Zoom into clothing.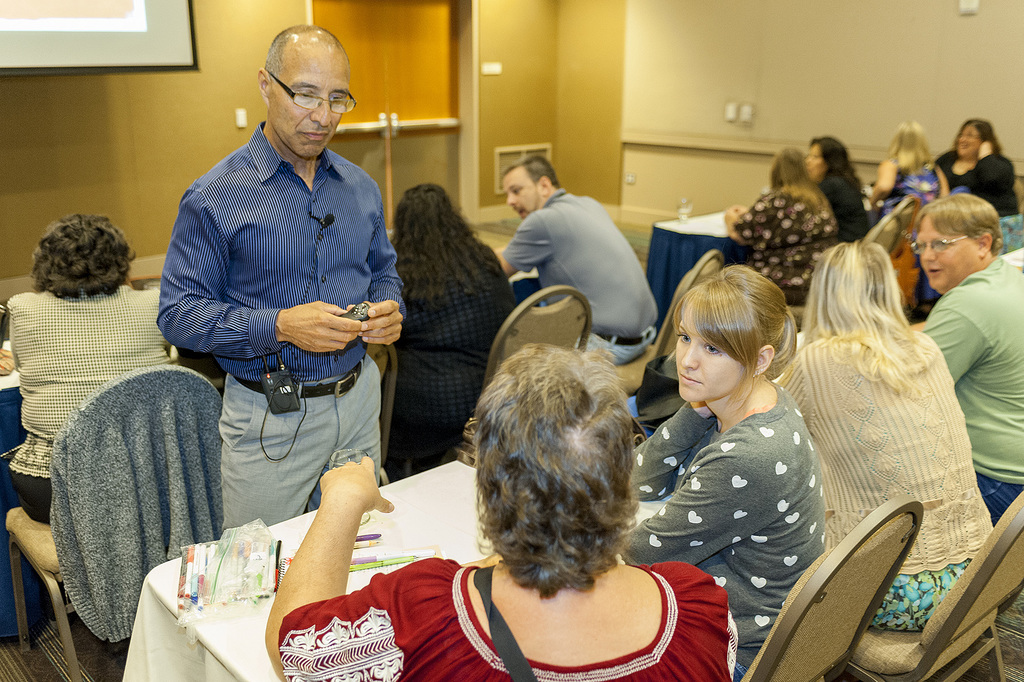
Zoom target: rect(780, 321, 991, 634).
